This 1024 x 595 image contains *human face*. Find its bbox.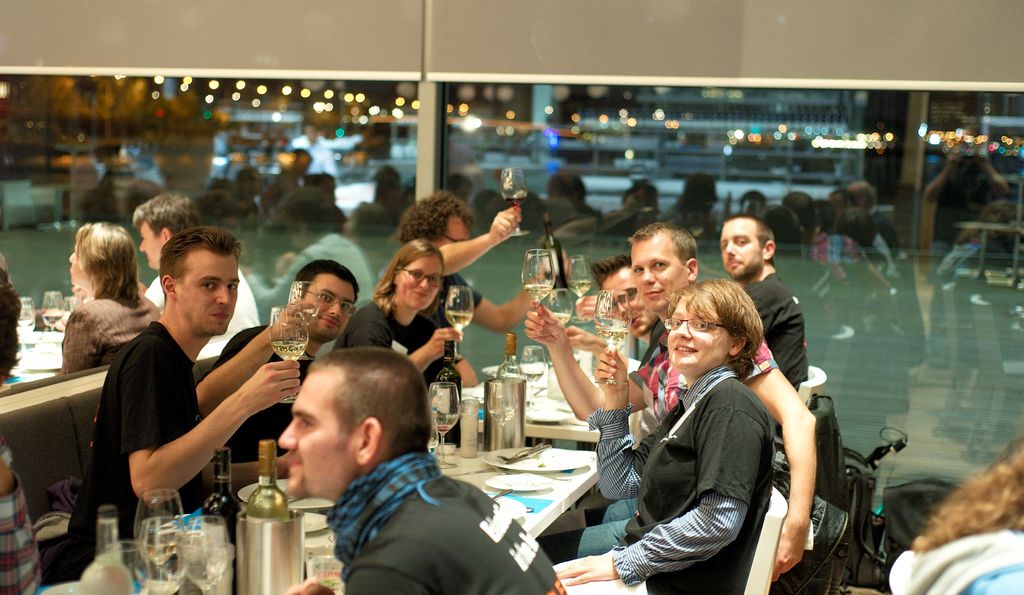
(275,365,356,493).
